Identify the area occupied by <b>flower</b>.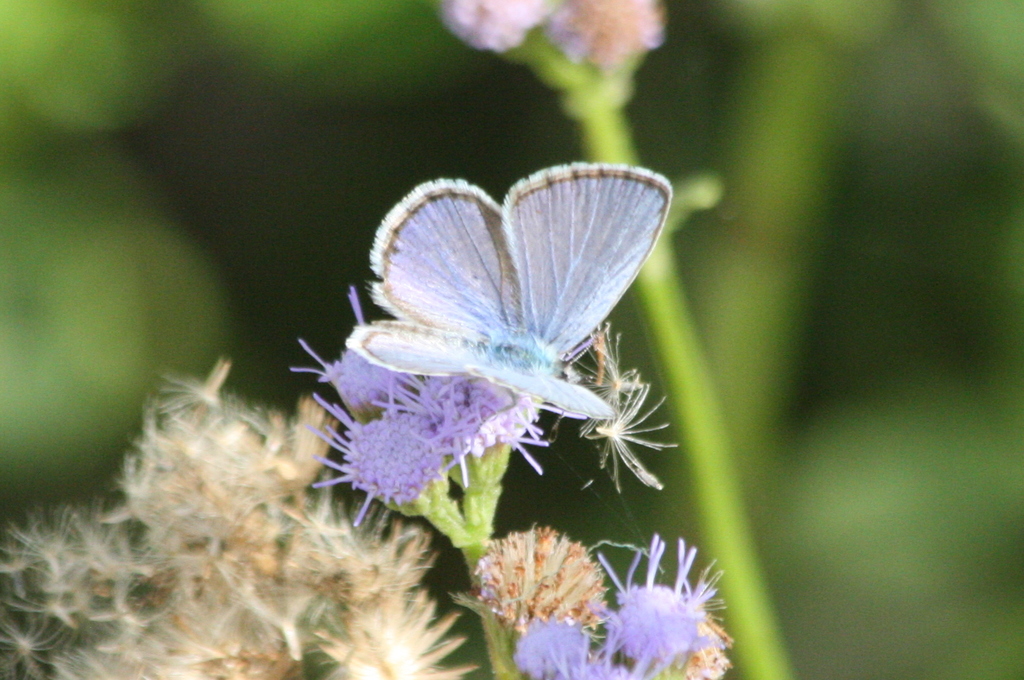
Area: box=[602, 545, 725, 679].
